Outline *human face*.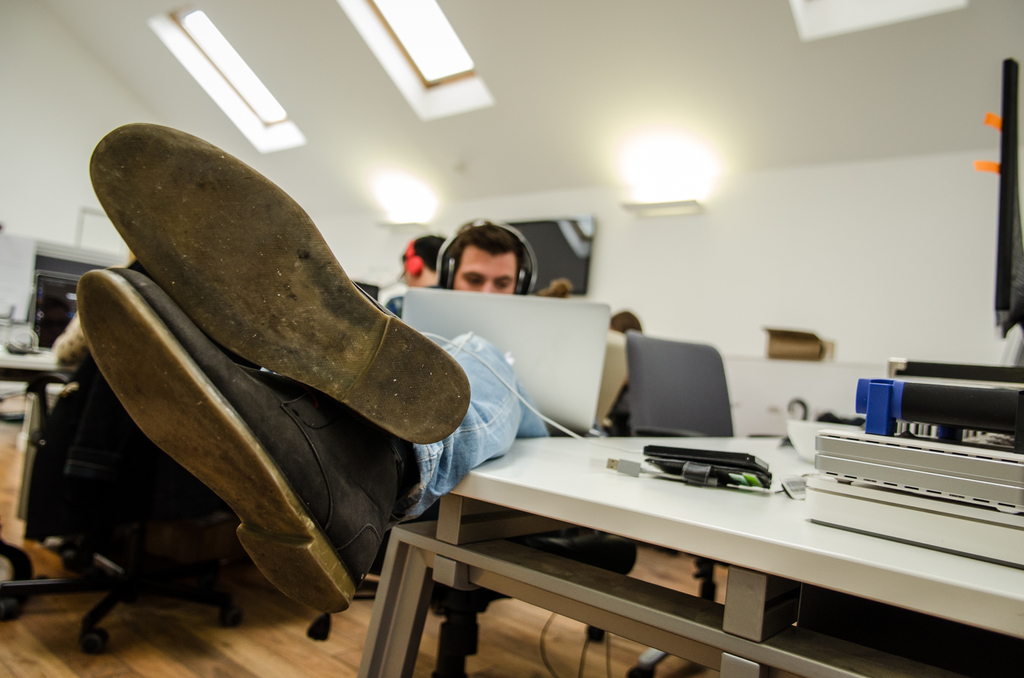
Outline: {"left": 447, "top": 233, "right": 522, "bottom": 312}.
